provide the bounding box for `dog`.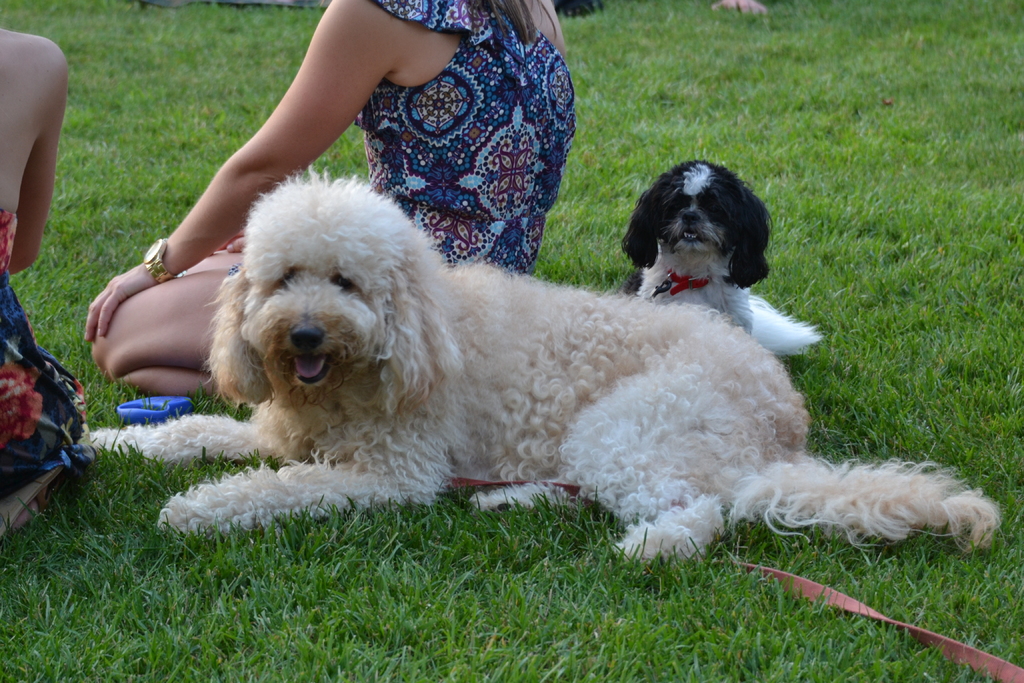
(614, 156, 824, 360).
